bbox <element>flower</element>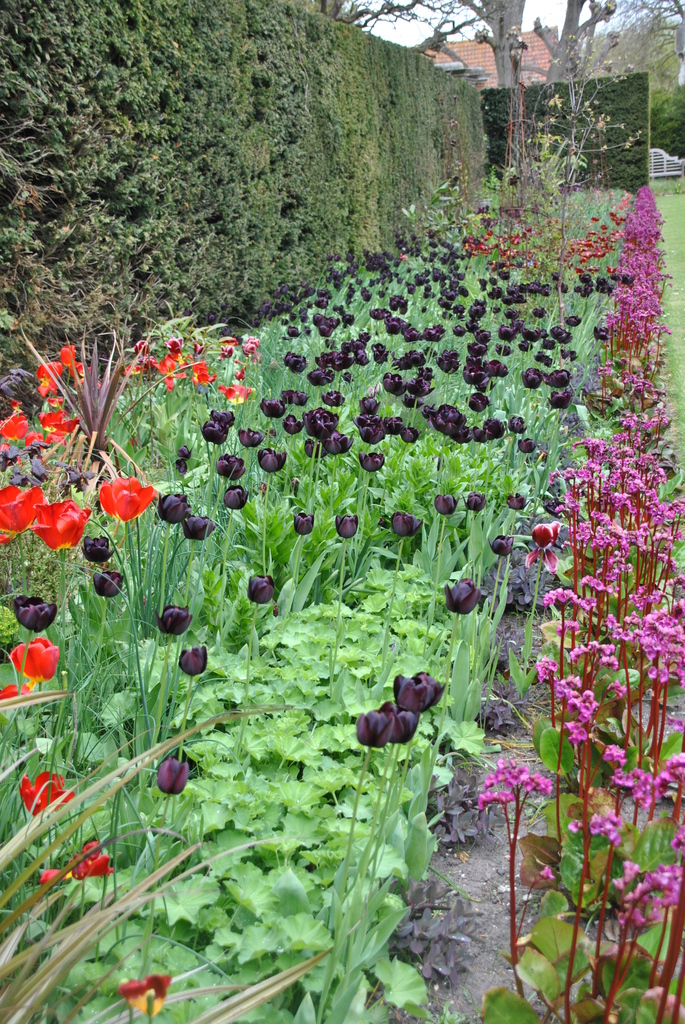
[87,465,171,530]
